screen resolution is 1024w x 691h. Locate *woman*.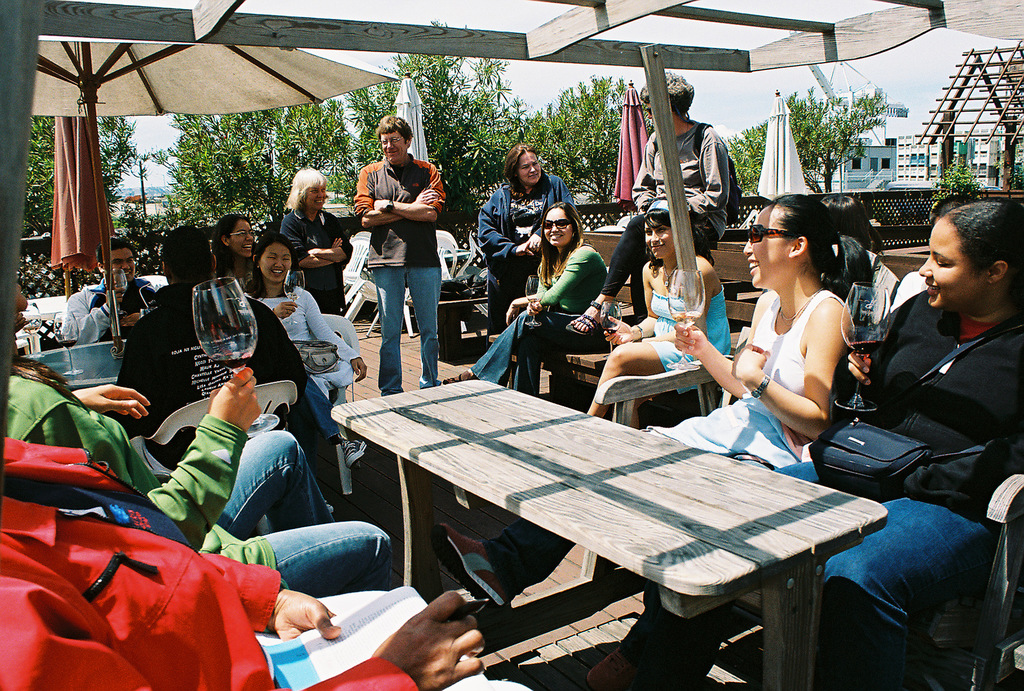
[left=564, top=66, right=730, bottom=338].
